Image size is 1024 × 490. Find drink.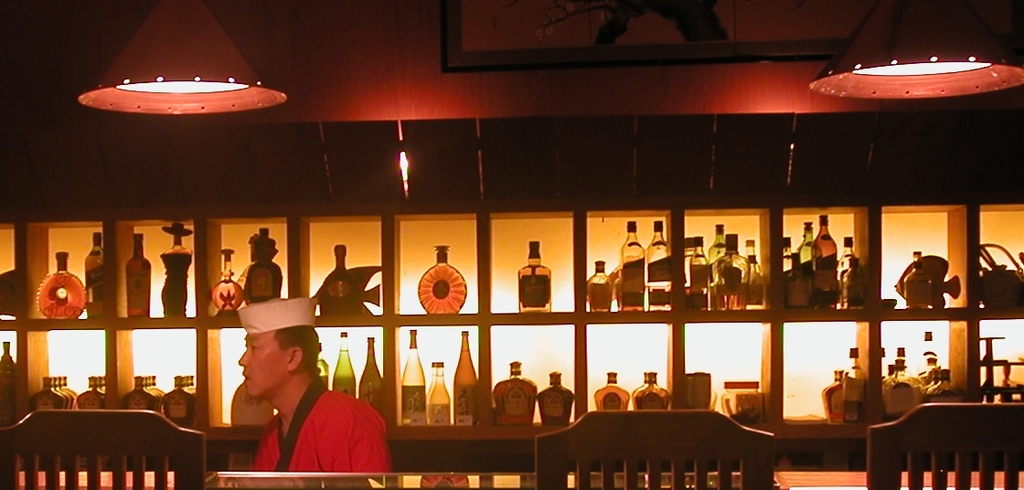
41,255,89,317.
